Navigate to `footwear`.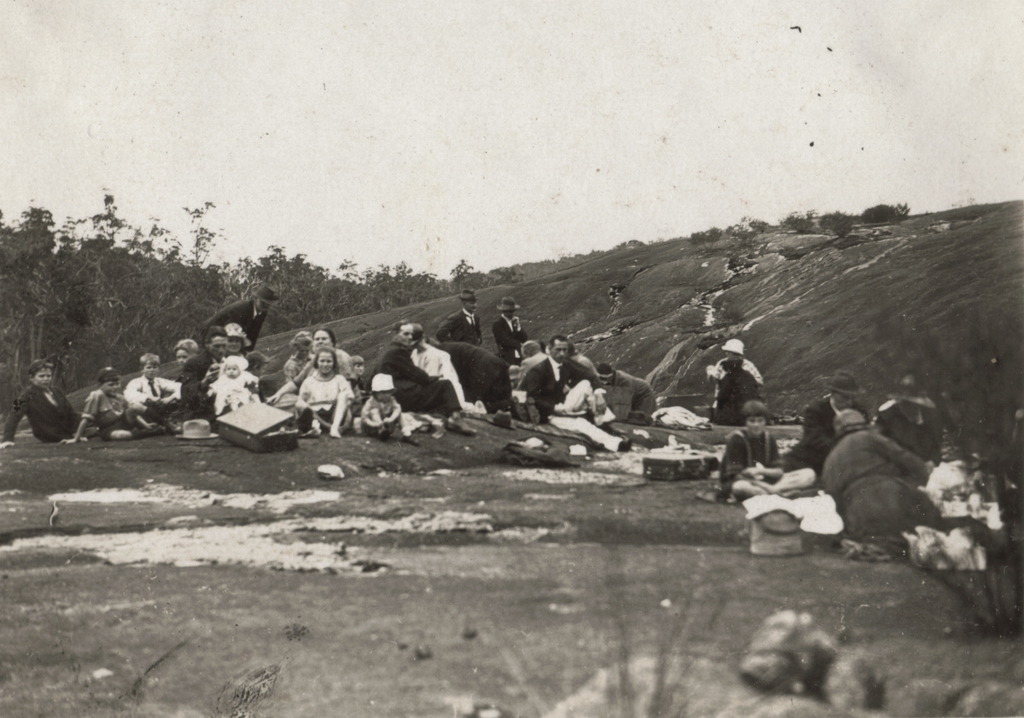
Navigation target: [left=402, top=434, right=427, bottom=448].
